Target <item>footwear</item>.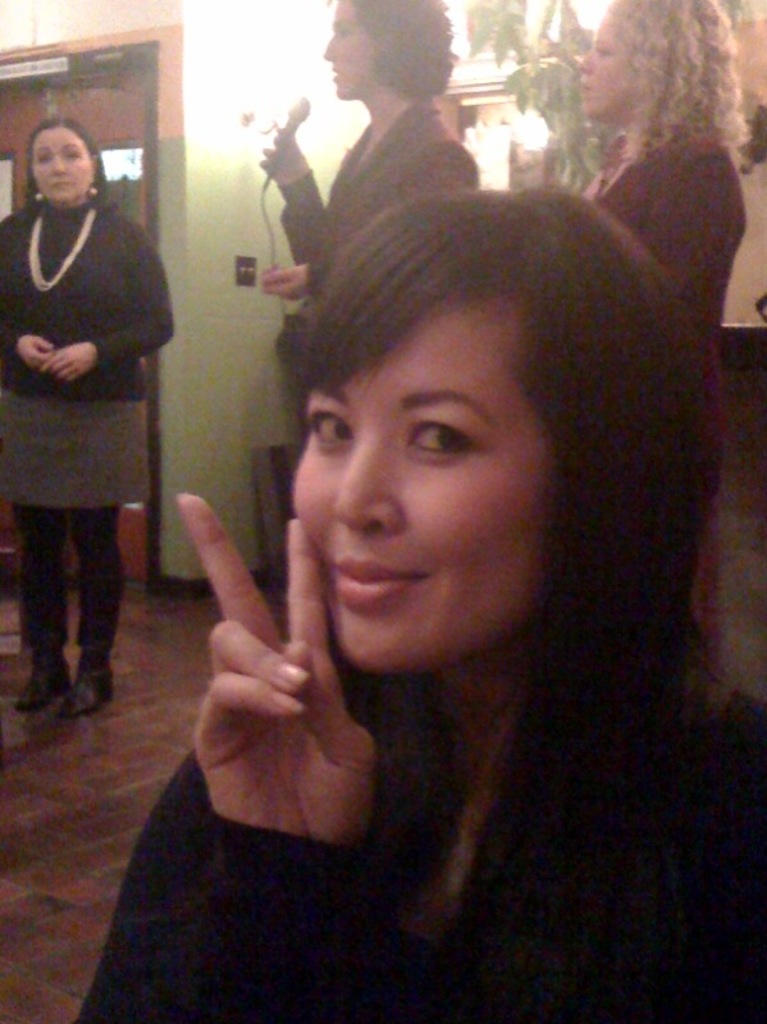
Target region: [61, 668, 117, 718].
